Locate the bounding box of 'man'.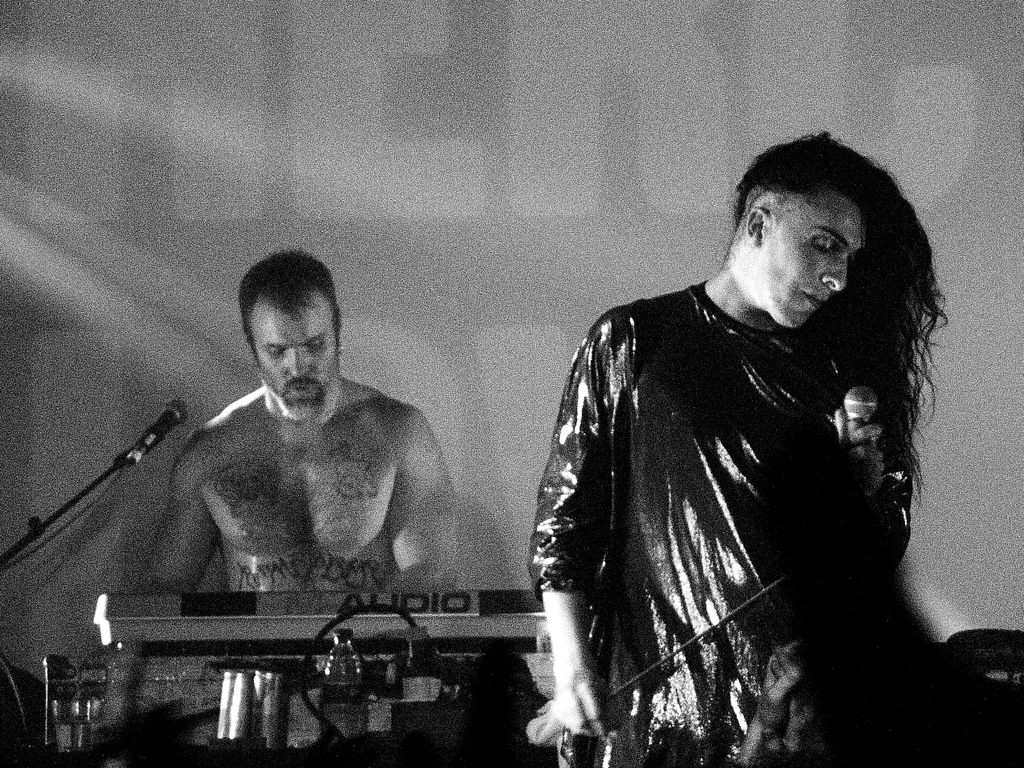
Bounding box: <box>529,116,961,754</box>.
